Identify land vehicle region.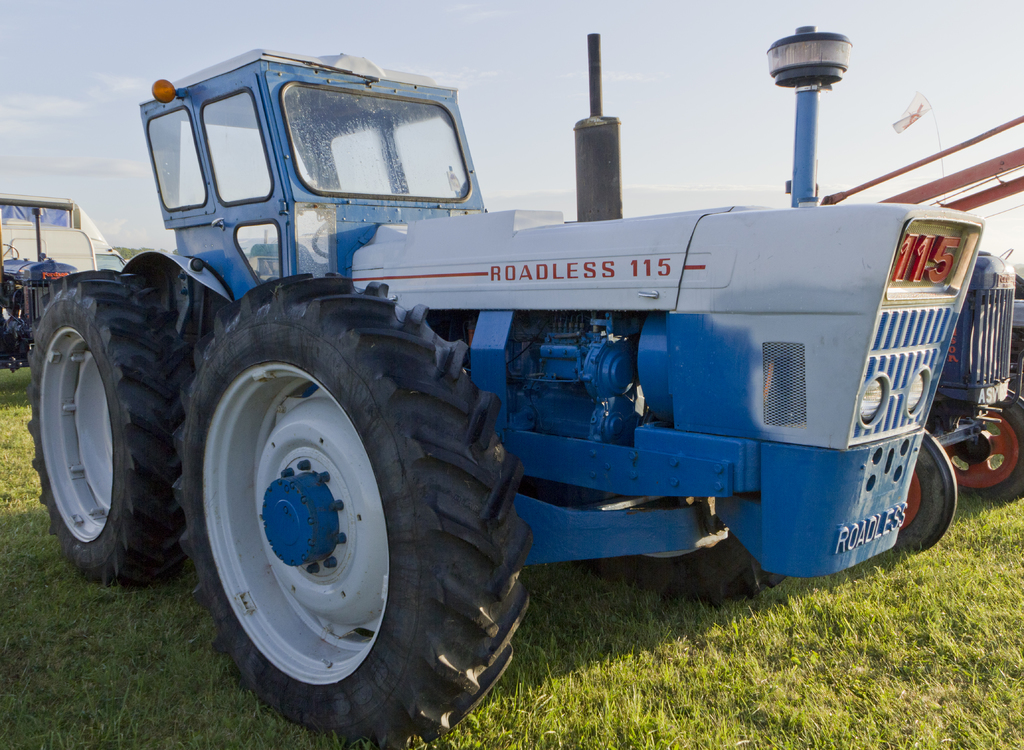
Region: rect(0, 193, 127, 368).
